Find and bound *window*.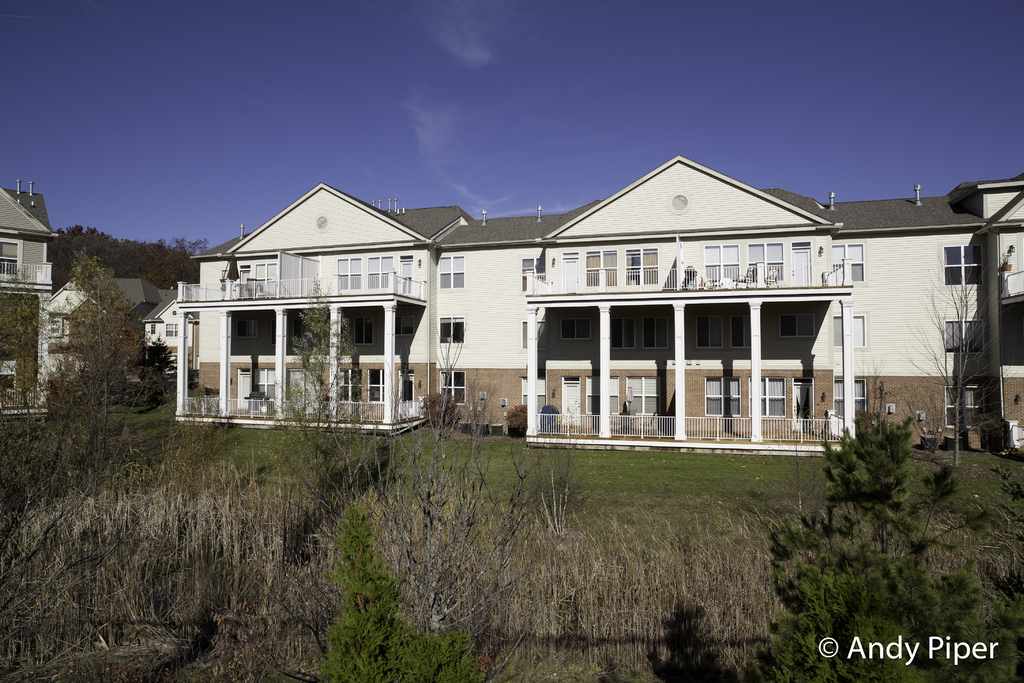
Bound: 585 376 618 413.
